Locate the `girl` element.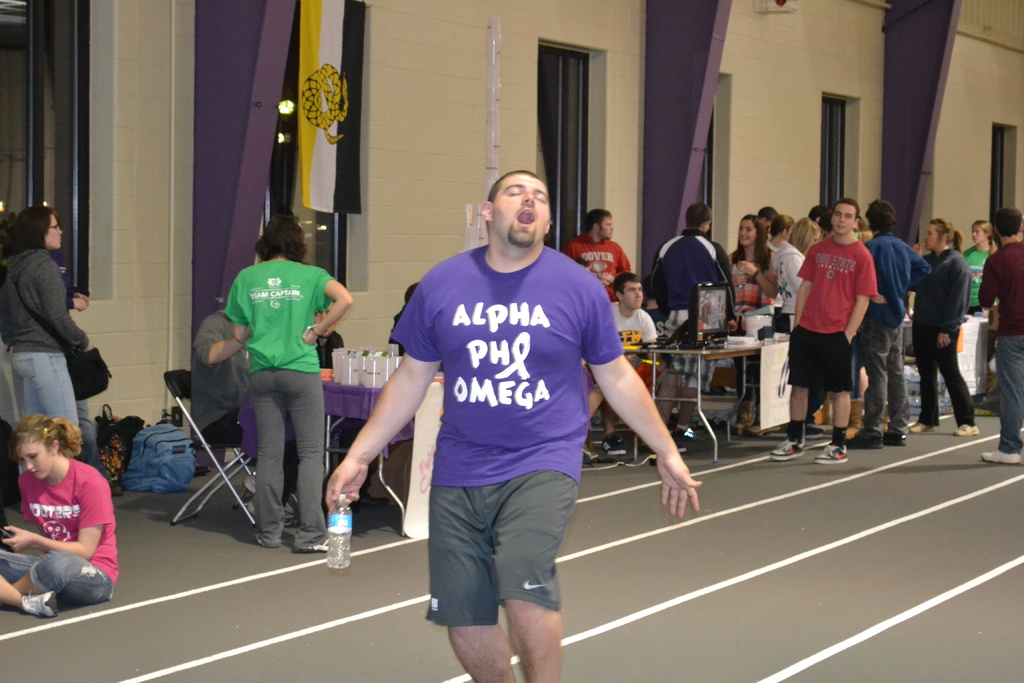
Element bbox: crop(0, 416, 120, 621).
